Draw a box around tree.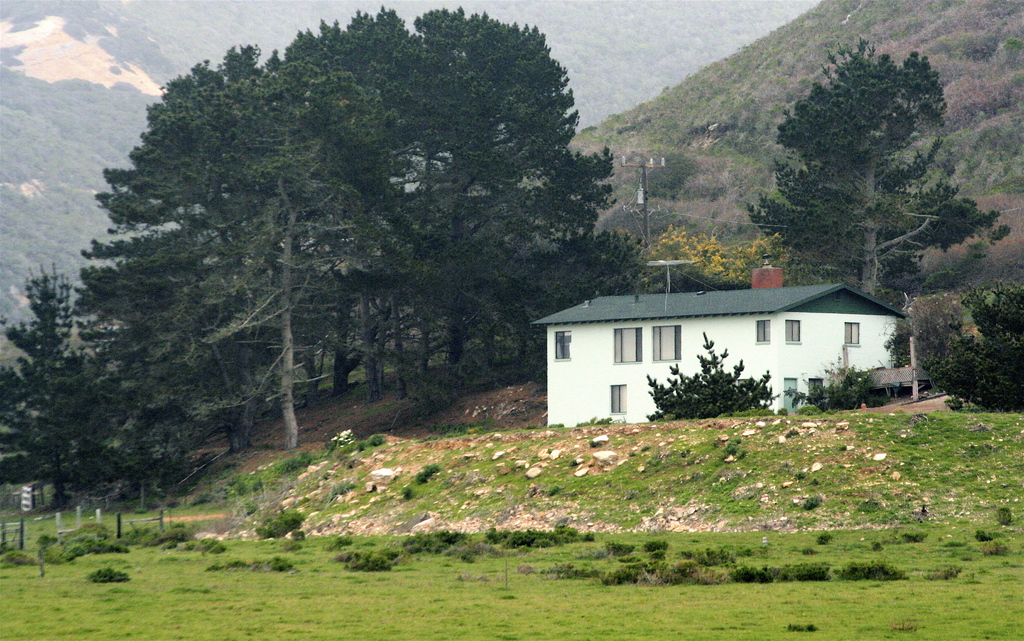
<bbox>0, 273, 118, 508</bbox>.
